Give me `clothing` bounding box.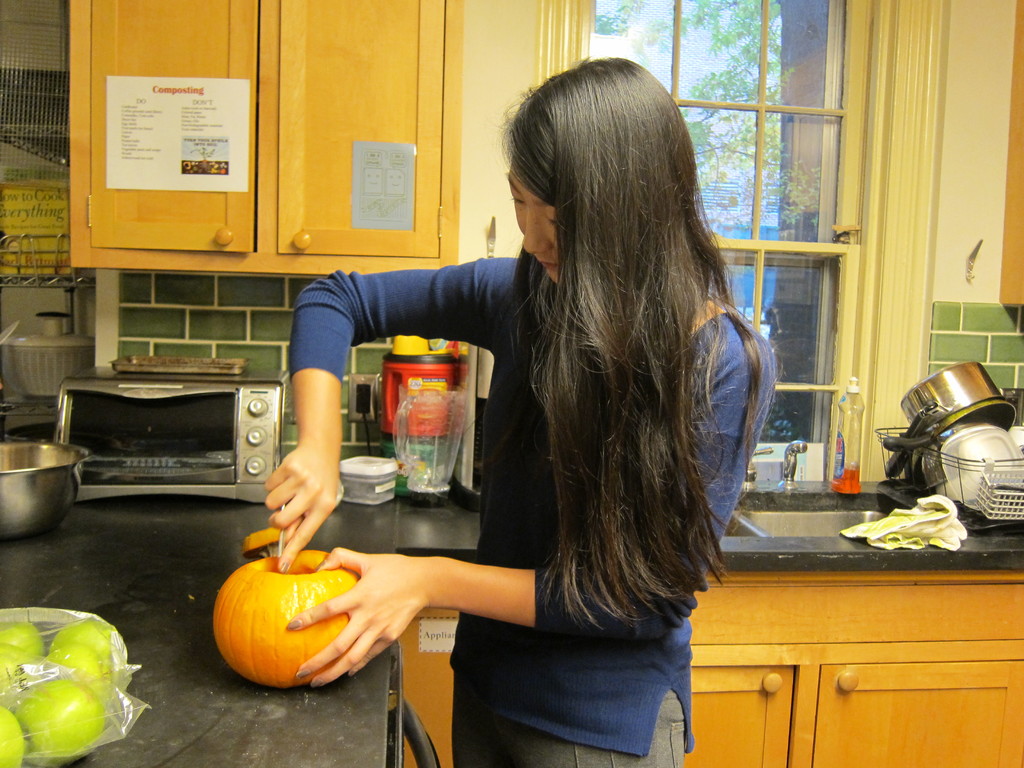
box=[286, 252, 774, 767].
